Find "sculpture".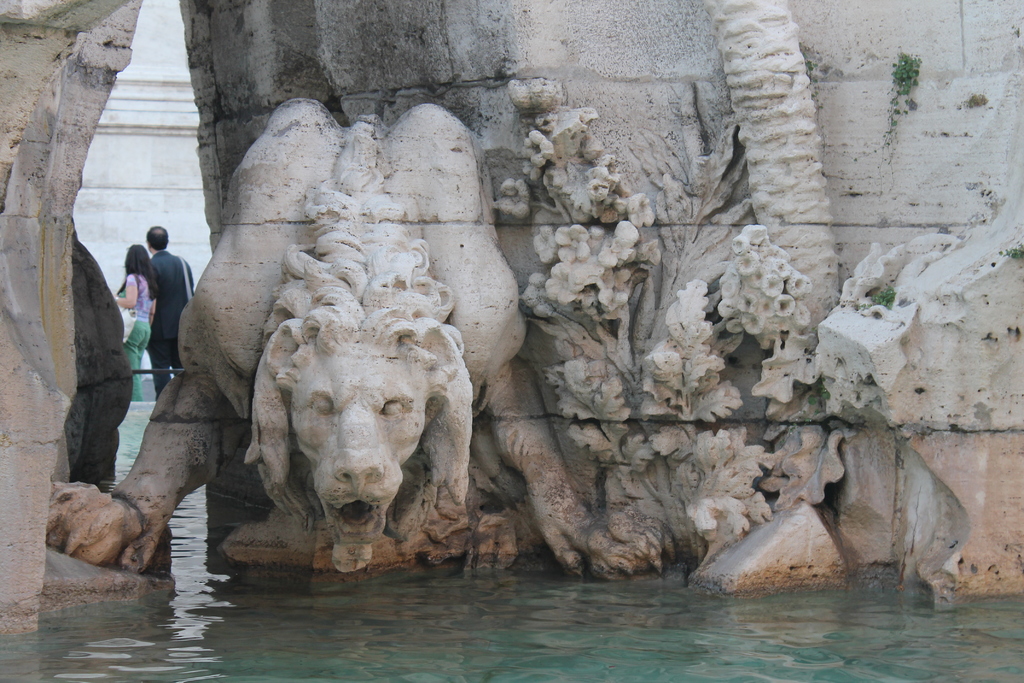
<box>117,65,927,591</box>.
